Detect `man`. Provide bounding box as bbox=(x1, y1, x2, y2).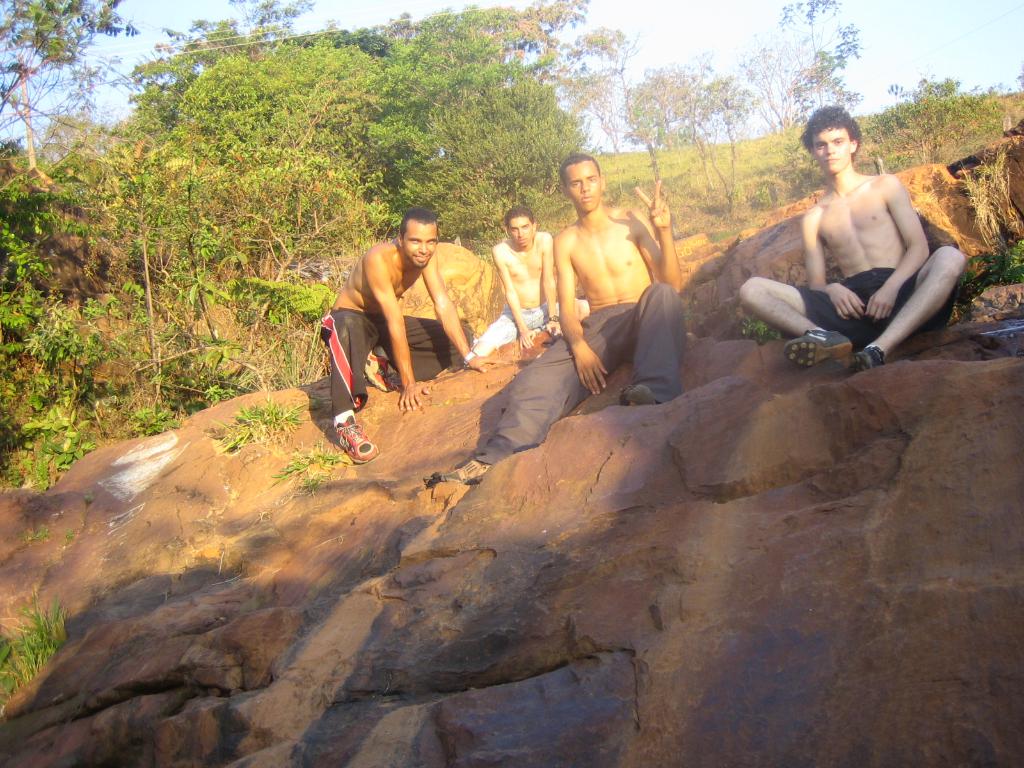
bbox=(323, 204, 501, 468).
